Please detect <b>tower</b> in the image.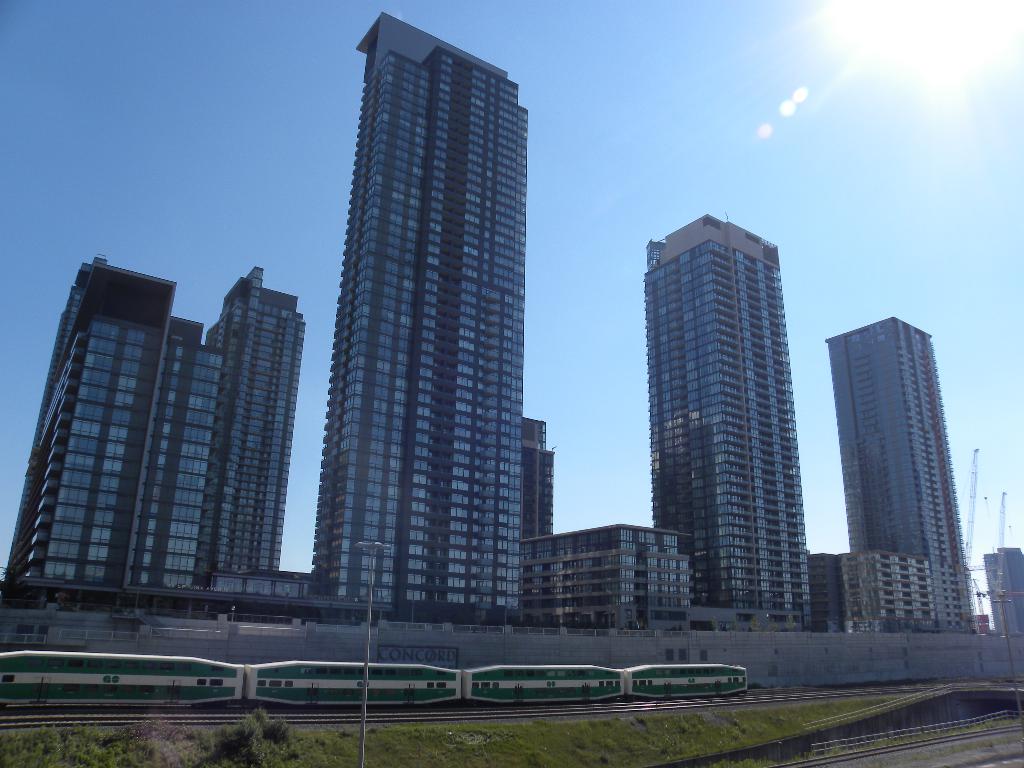
left=638, top=209, right=808, bottom=613.
